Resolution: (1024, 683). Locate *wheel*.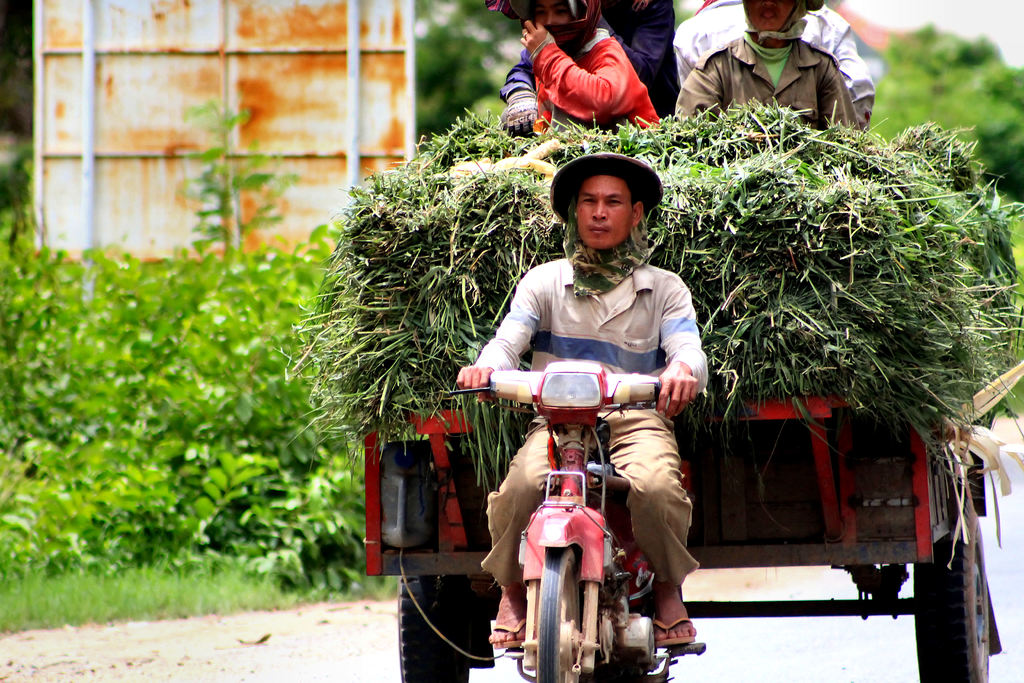
923,500,1004,662.
